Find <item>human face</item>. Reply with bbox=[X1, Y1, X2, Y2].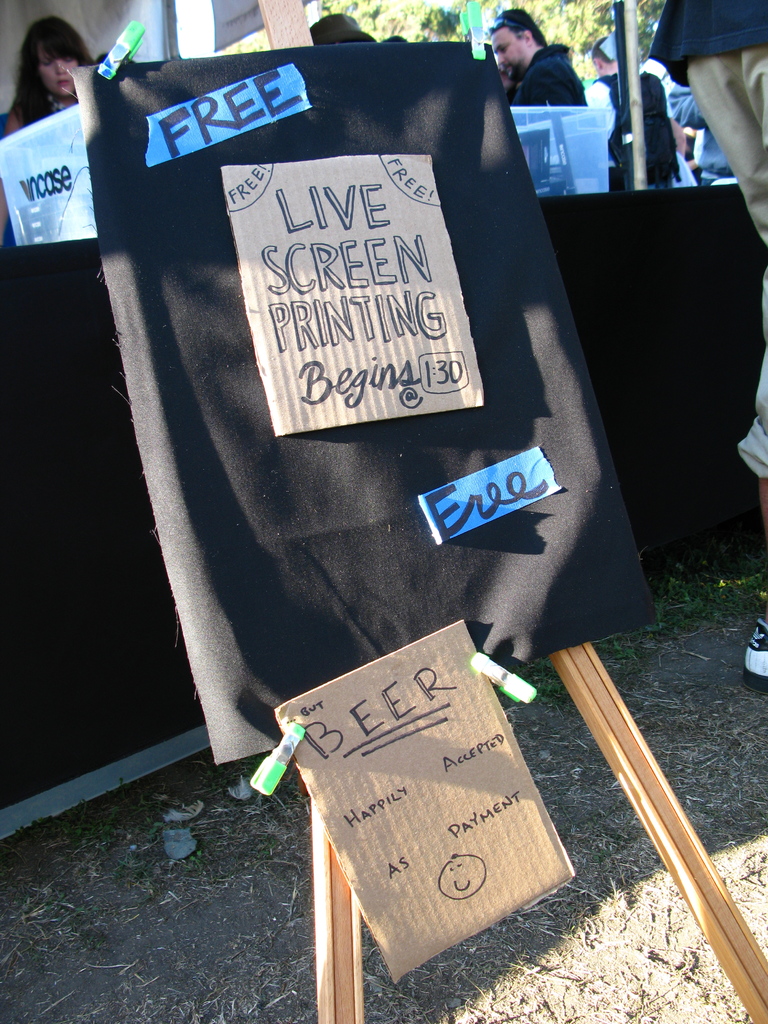
bbox=[492, 30, 531, 81].
